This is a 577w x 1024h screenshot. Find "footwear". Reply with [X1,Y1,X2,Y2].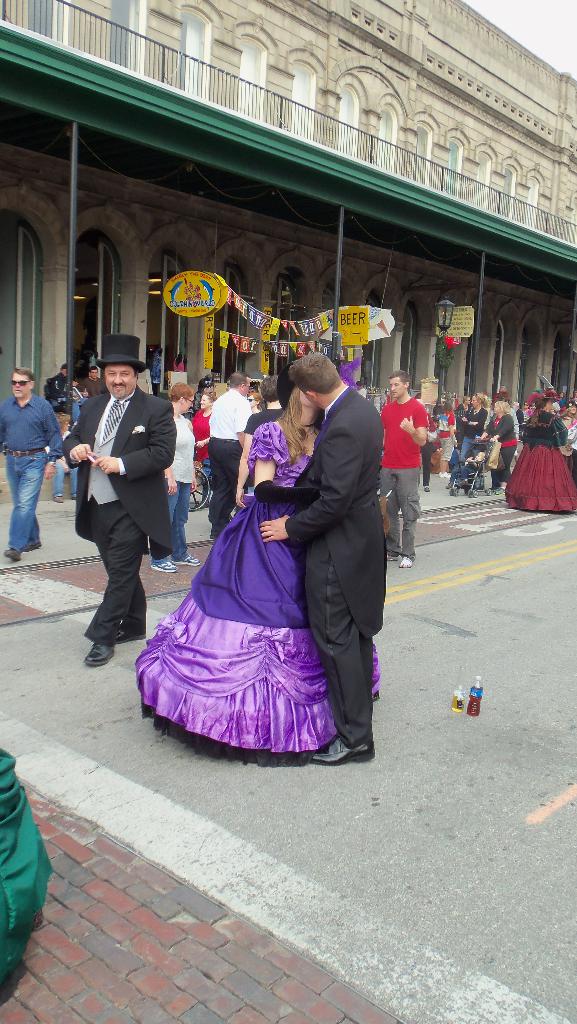
[398,558,412,568].
